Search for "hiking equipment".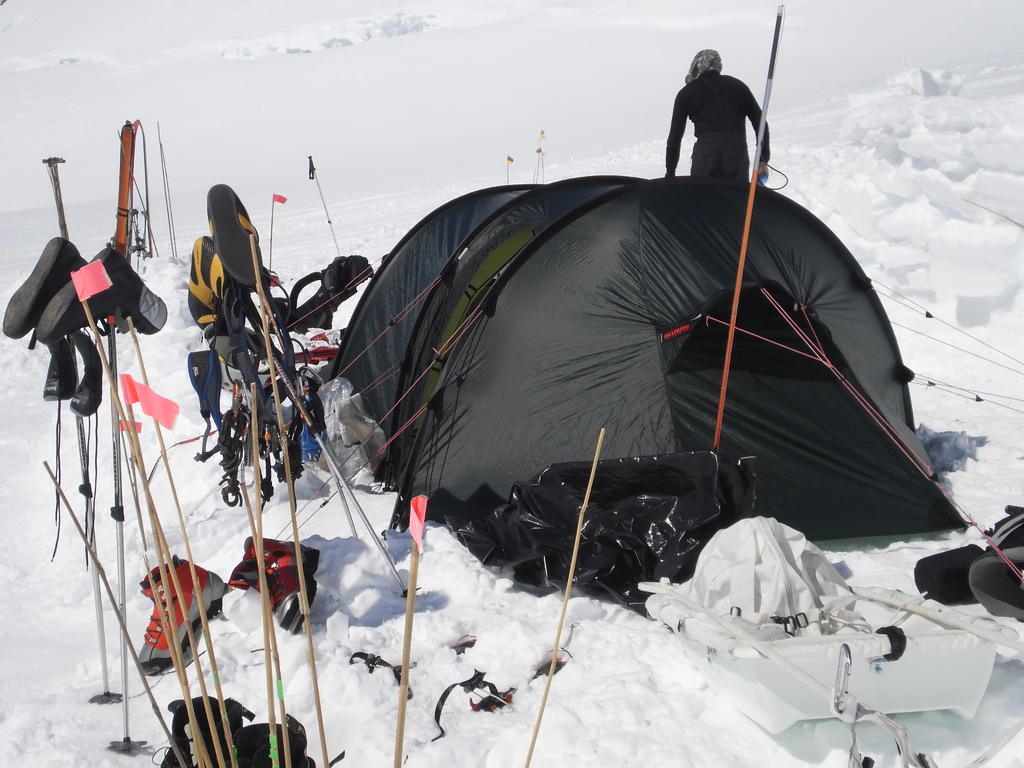
Found at 524,426,609,765.
